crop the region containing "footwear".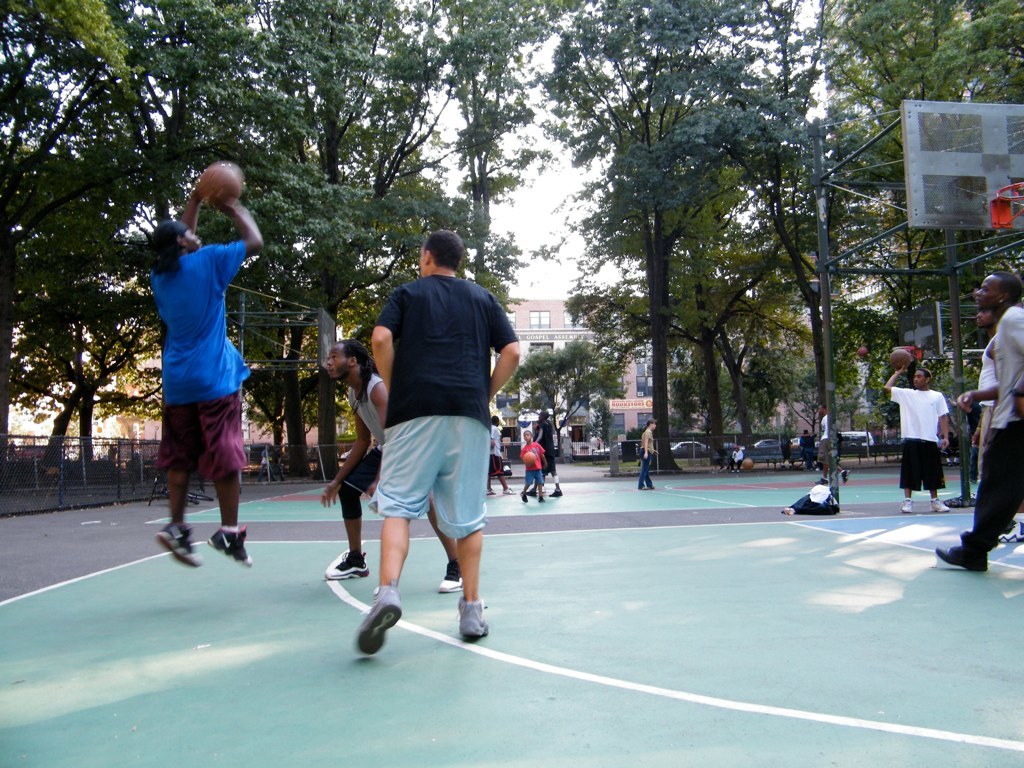
Crop region: region(637, 483, 656, 491).
